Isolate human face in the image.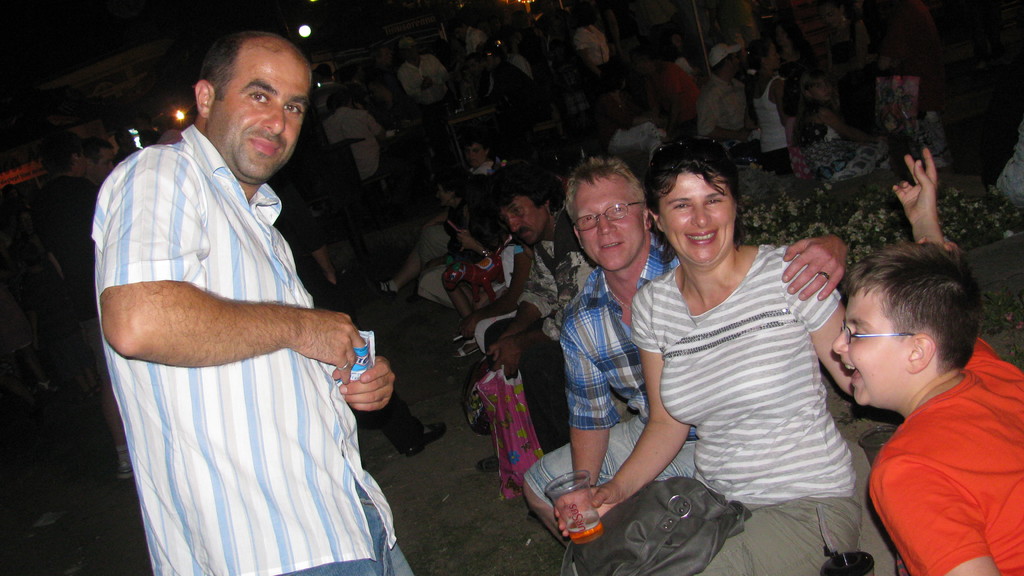
Isolated region: left=210, top=35, right=309, bottom=184.
